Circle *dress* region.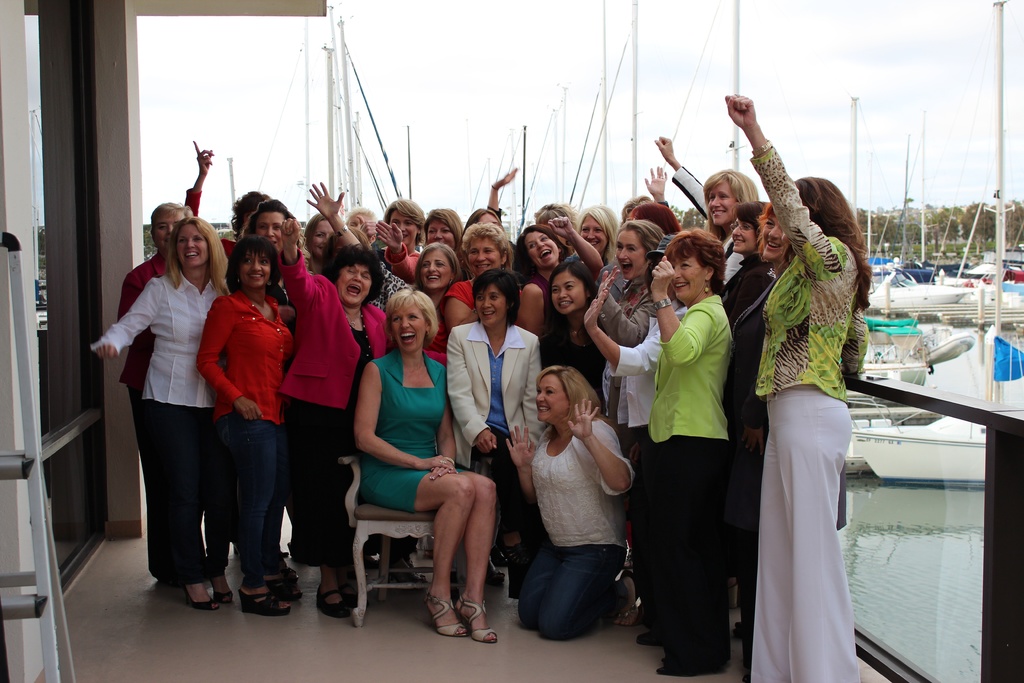
Region: [742, 277, 870, 678].
